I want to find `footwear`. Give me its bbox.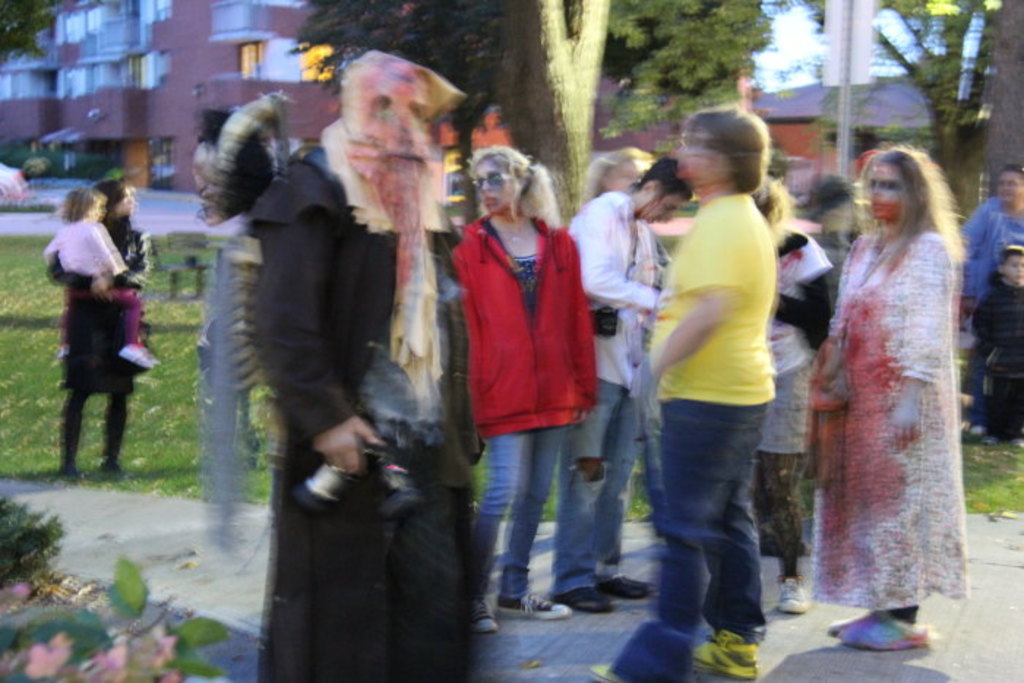
(590,661,636,682).
